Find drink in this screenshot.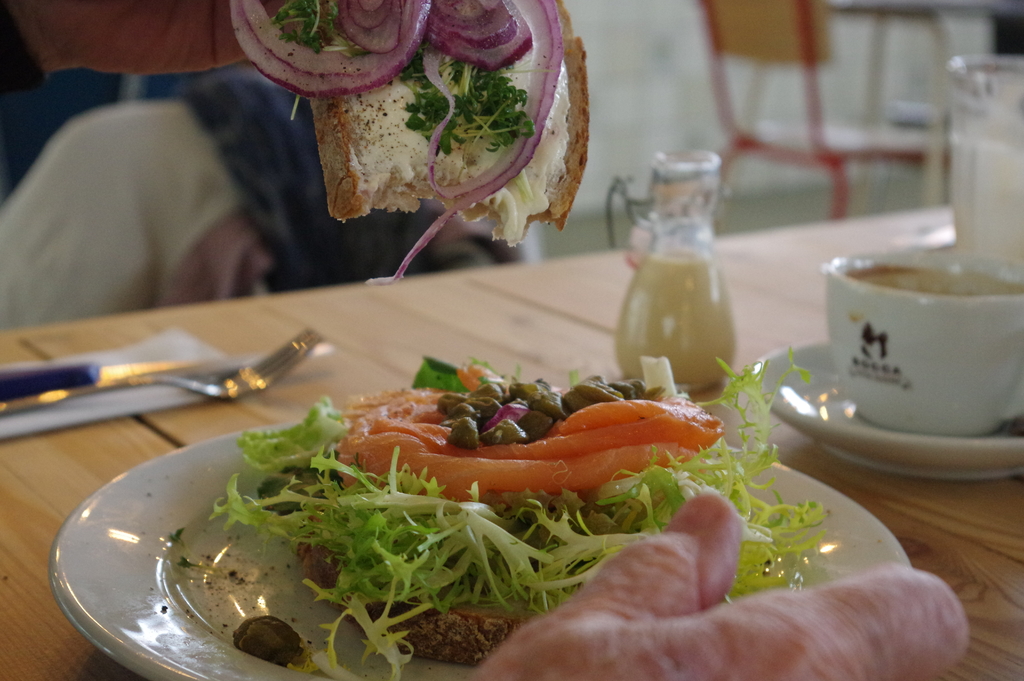
The bounding box for drink is 609 146 739 395.
